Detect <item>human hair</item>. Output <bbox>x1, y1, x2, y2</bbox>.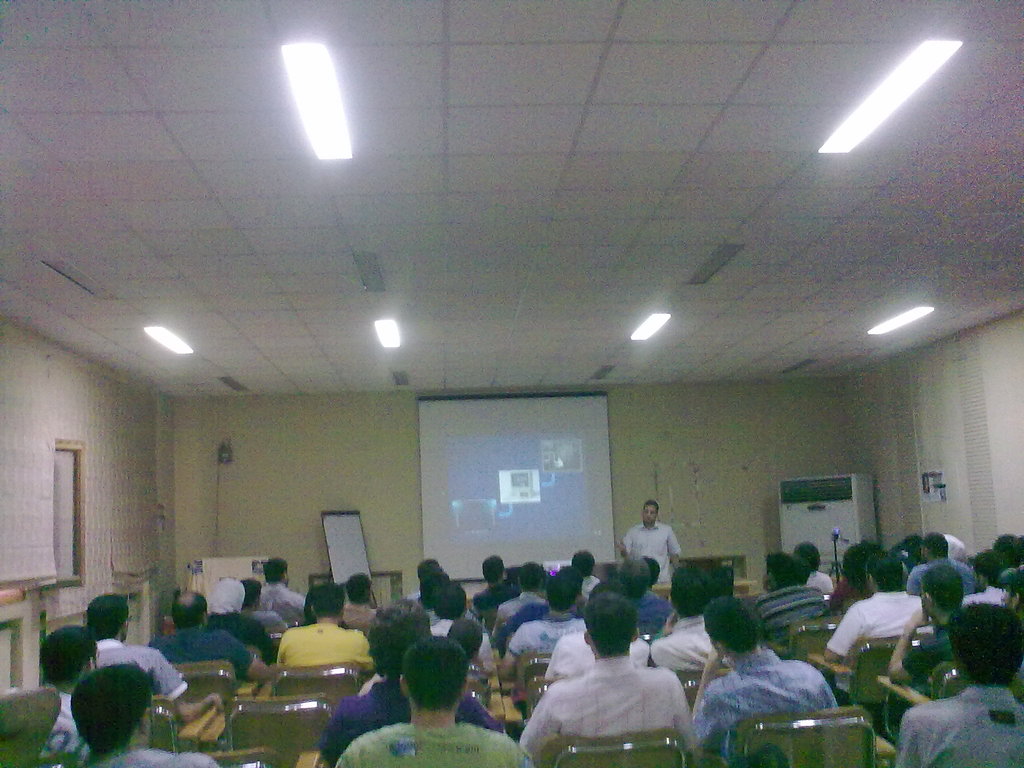
<bbox>260, 559, 287, 584</bbox>.
